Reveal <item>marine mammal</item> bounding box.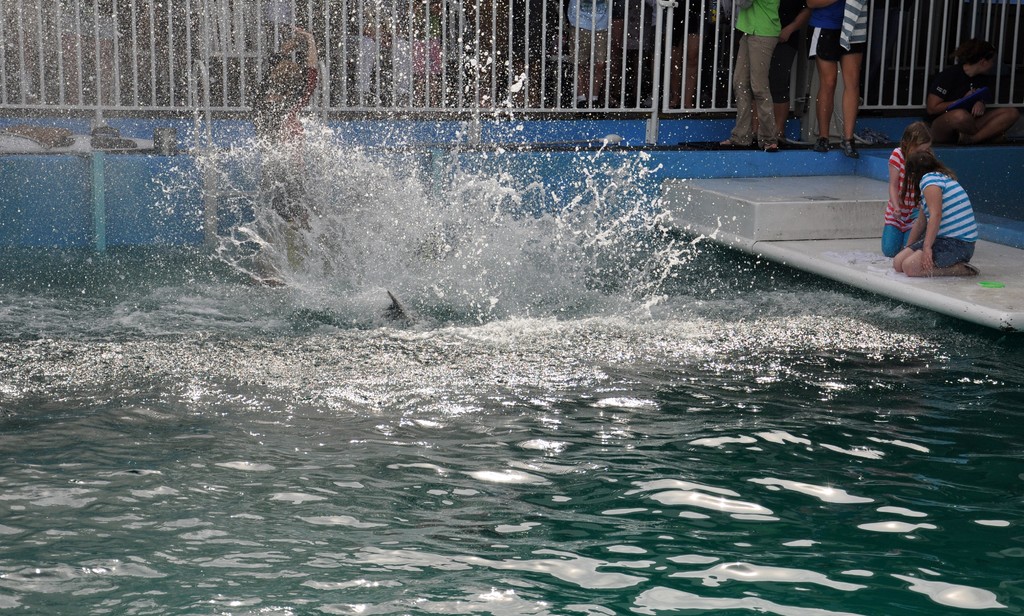
Revealed: <bbox>381, 292, 412, 323</bbox>.
